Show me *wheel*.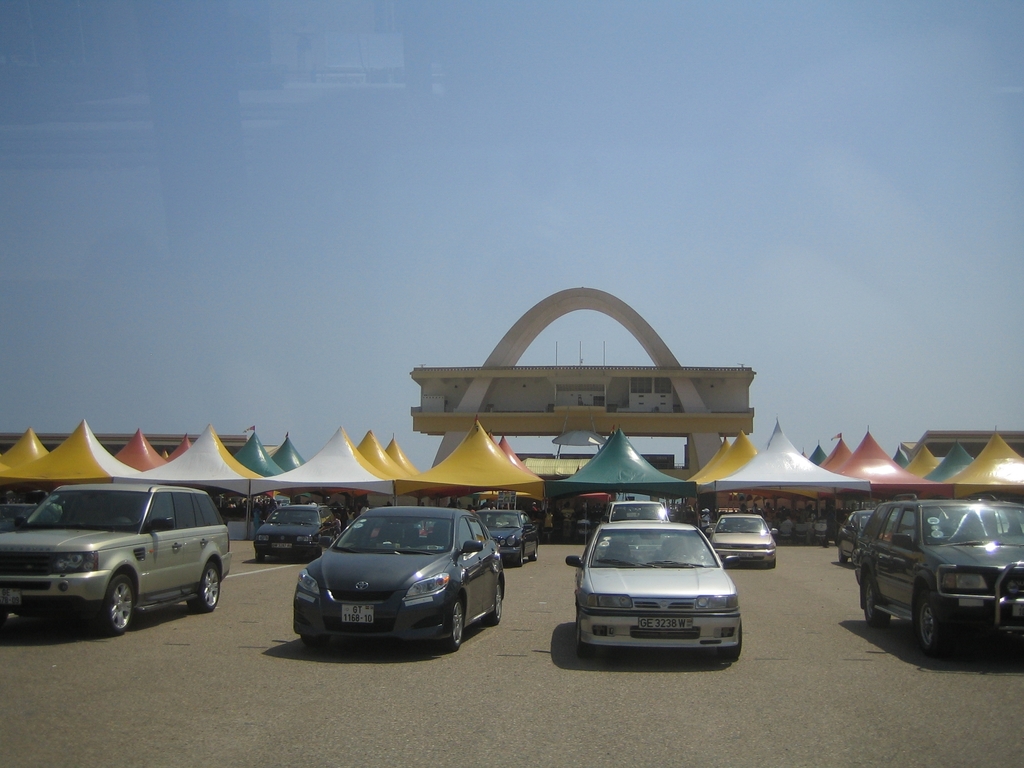
*wheel* is here: x1=531, y1=547, x2=539, y2=561.
